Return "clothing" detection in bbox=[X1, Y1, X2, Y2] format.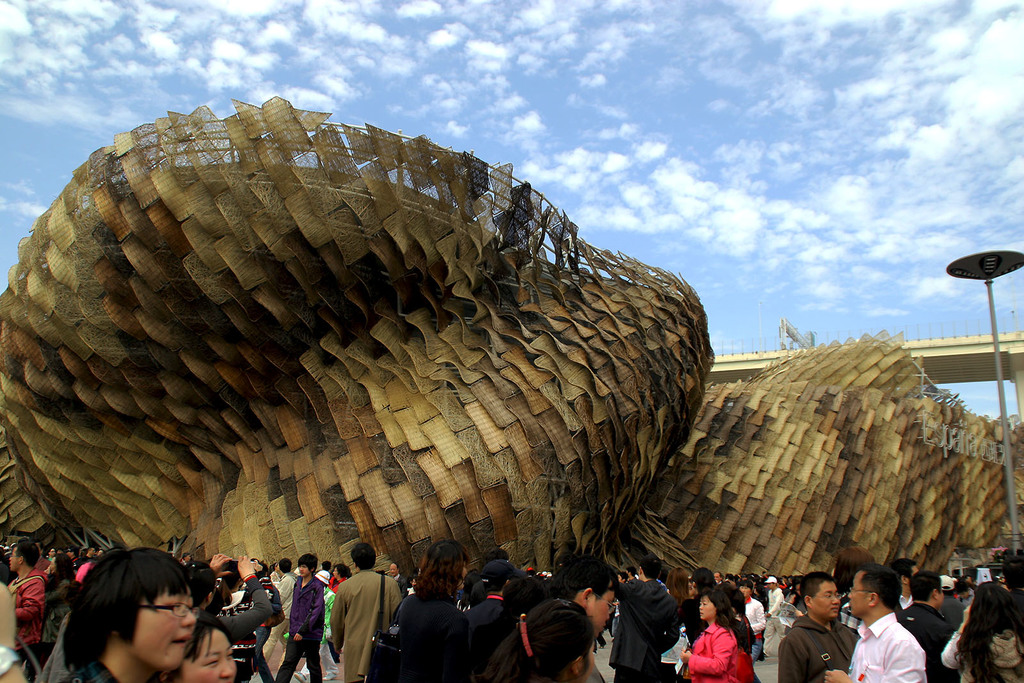
bbox=[895, 609, 963, 679].
